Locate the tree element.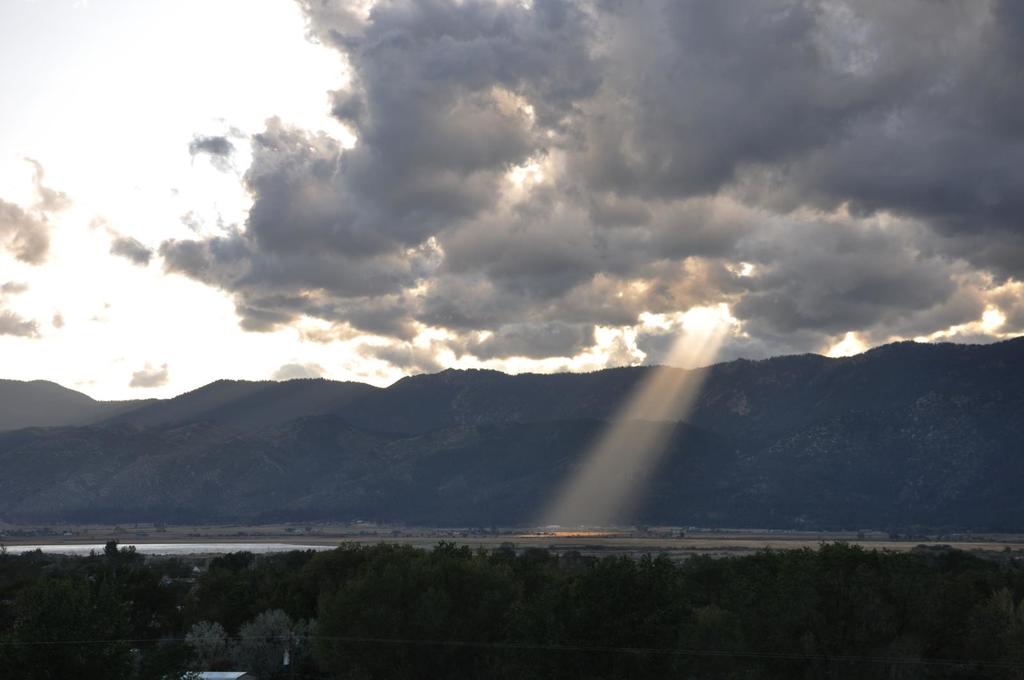
Element bbox: Rect(968, 592, 1023, 679).
